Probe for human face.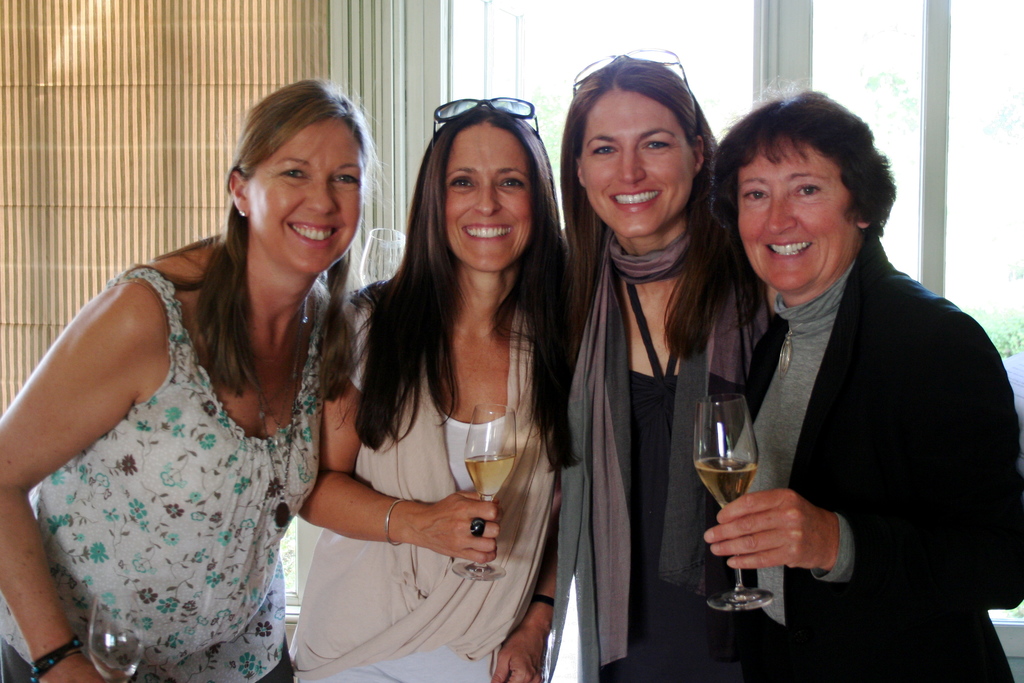
Probe result: (251,119,361,276).
